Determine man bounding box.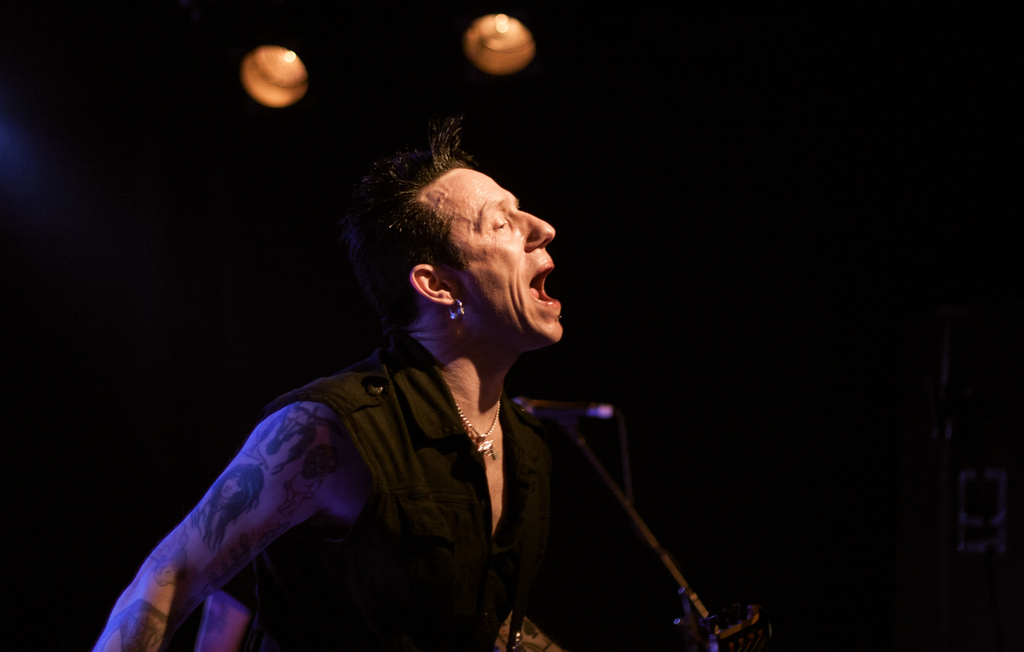
Determined: box(161, 49, 723, 651).
